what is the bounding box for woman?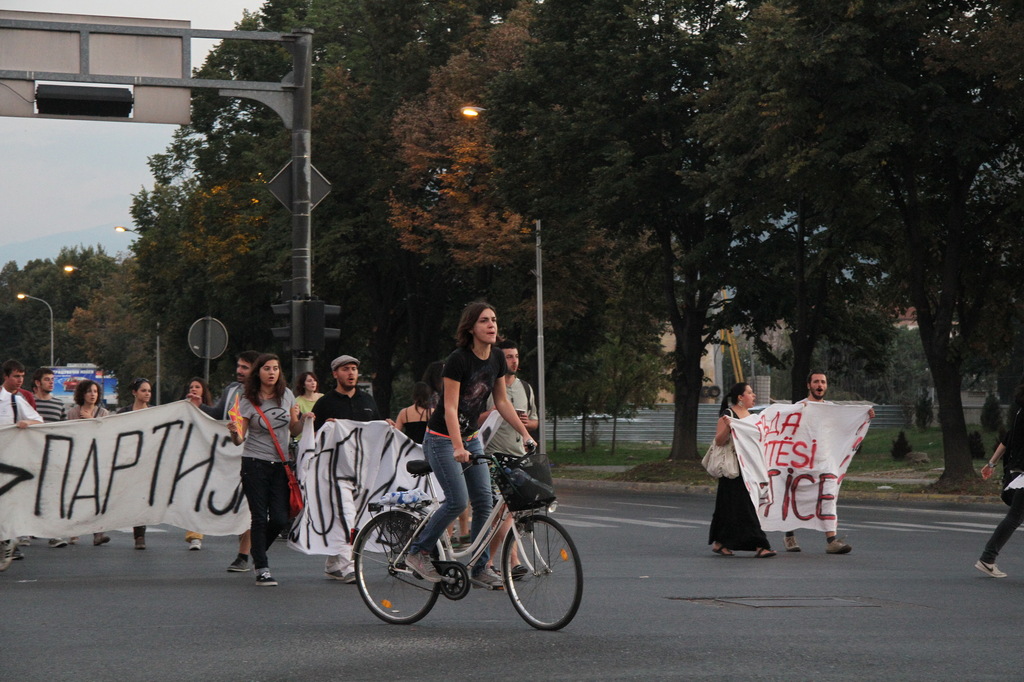
<bbox>399, 304, 538, 587</bbox>.
